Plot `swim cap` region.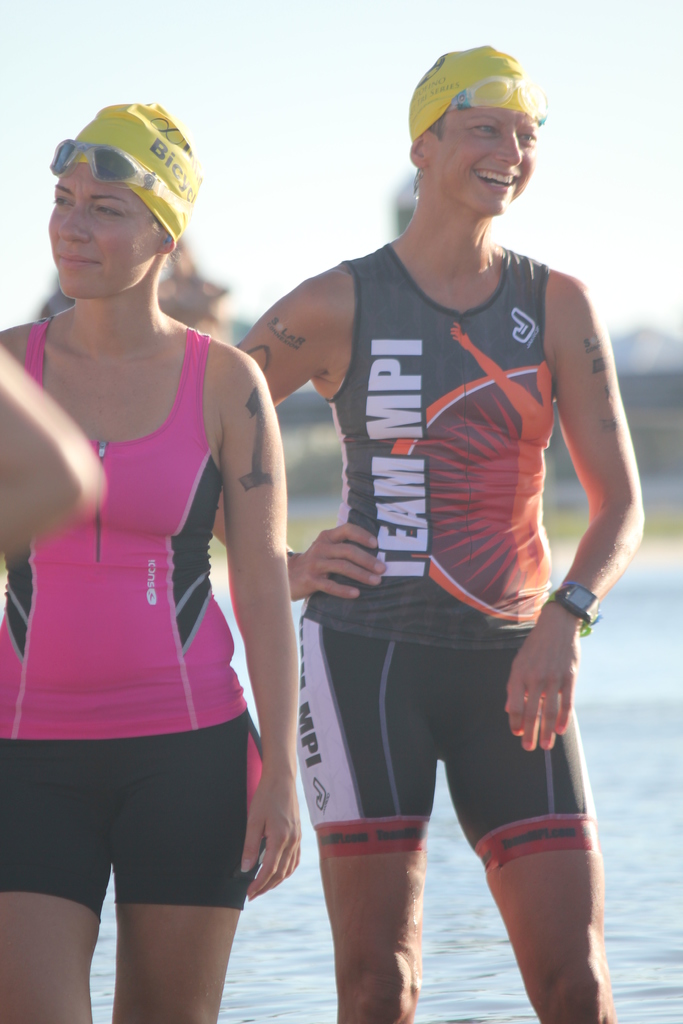
Plotted at box(54, 92, 204, 245).
